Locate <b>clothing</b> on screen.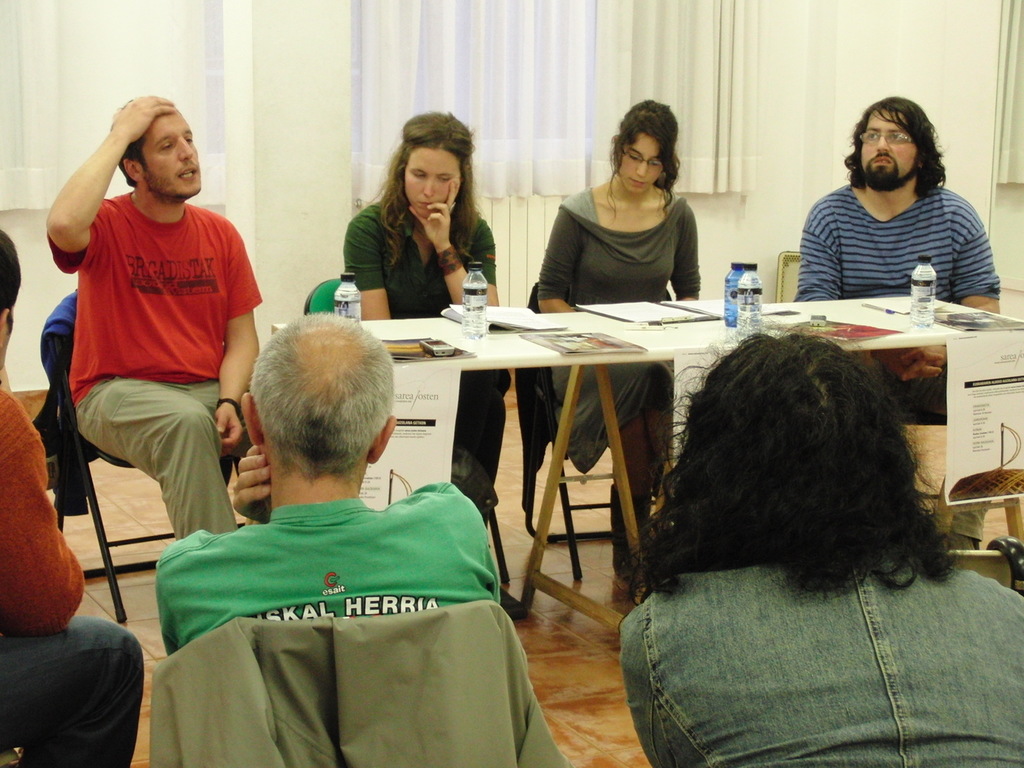
On screen at <region>797, 185, 992, 426</region>.
